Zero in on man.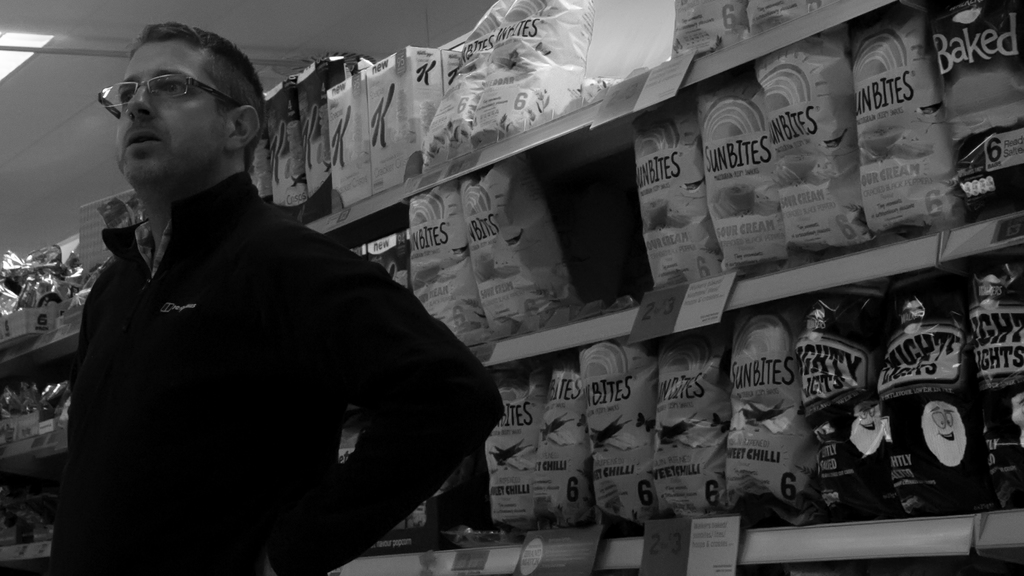
Zeroed in: x1=32, y1=36, x2=497, y2=557.
